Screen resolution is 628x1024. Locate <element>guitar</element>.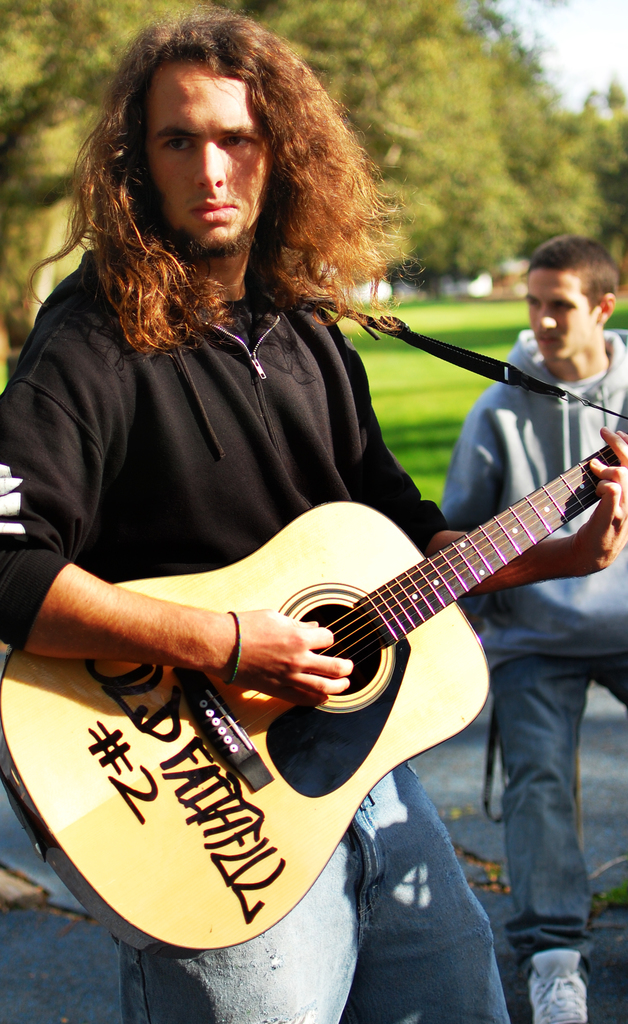
rect(97, 447, 627, 886).
